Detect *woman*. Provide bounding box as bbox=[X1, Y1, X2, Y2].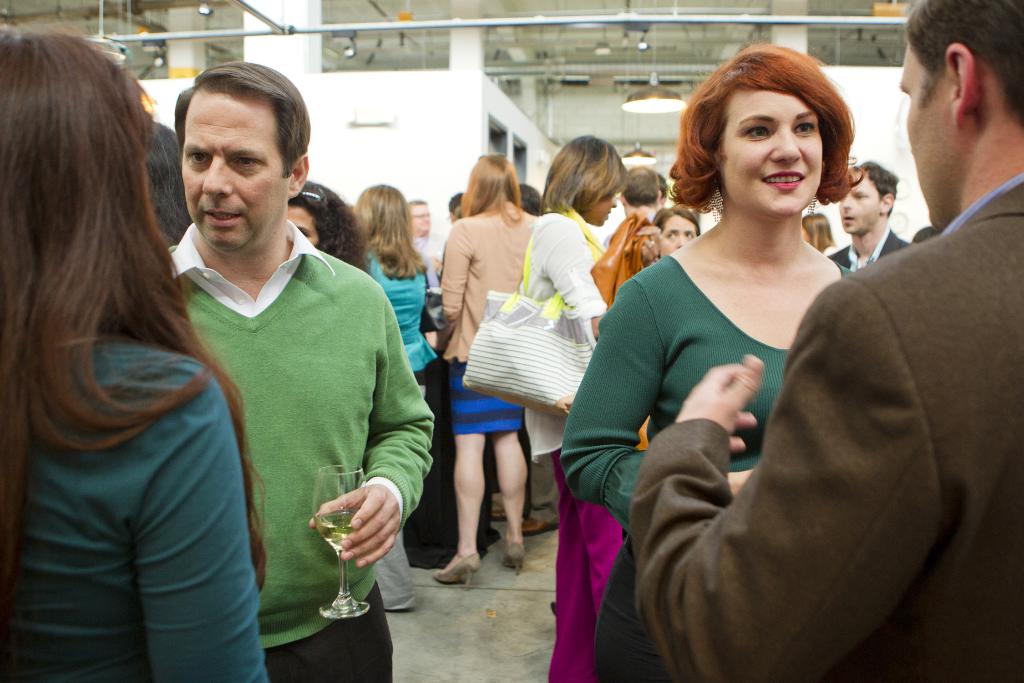
bbox=[604, 39, 891, 641].
